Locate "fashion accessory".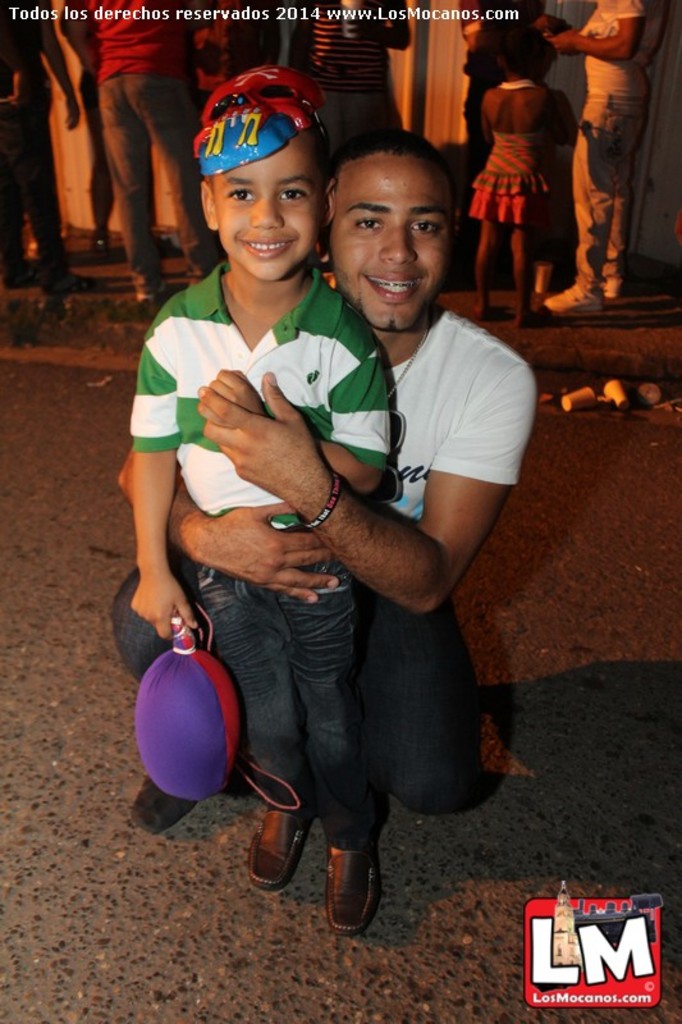
Bounding box: pyautogui.locateOnScreen(375, 410, 403, 508).
